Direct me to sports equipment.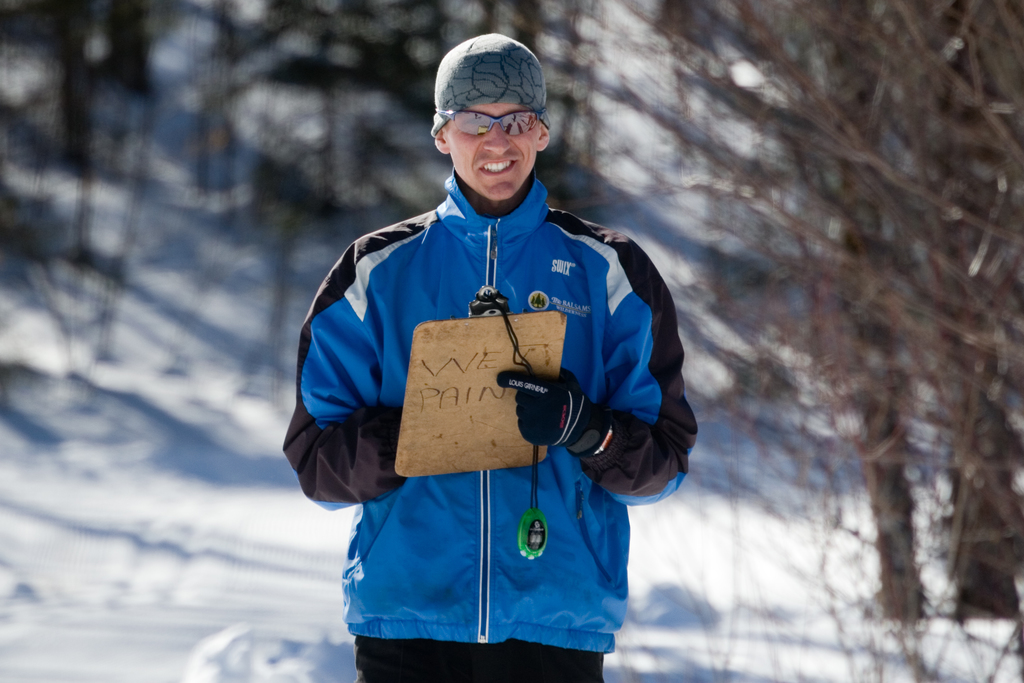
Direction: [435, 108, 547, 136].
